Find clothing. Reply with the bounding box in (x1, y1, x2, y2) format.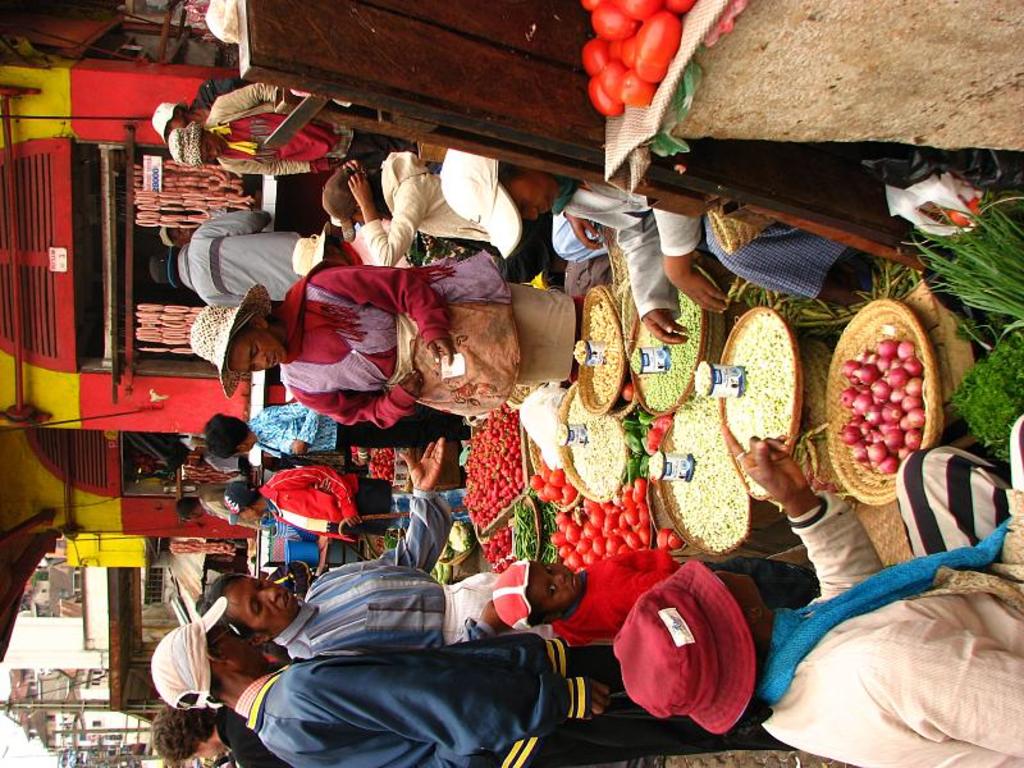
(282, 248, 581, 424).
